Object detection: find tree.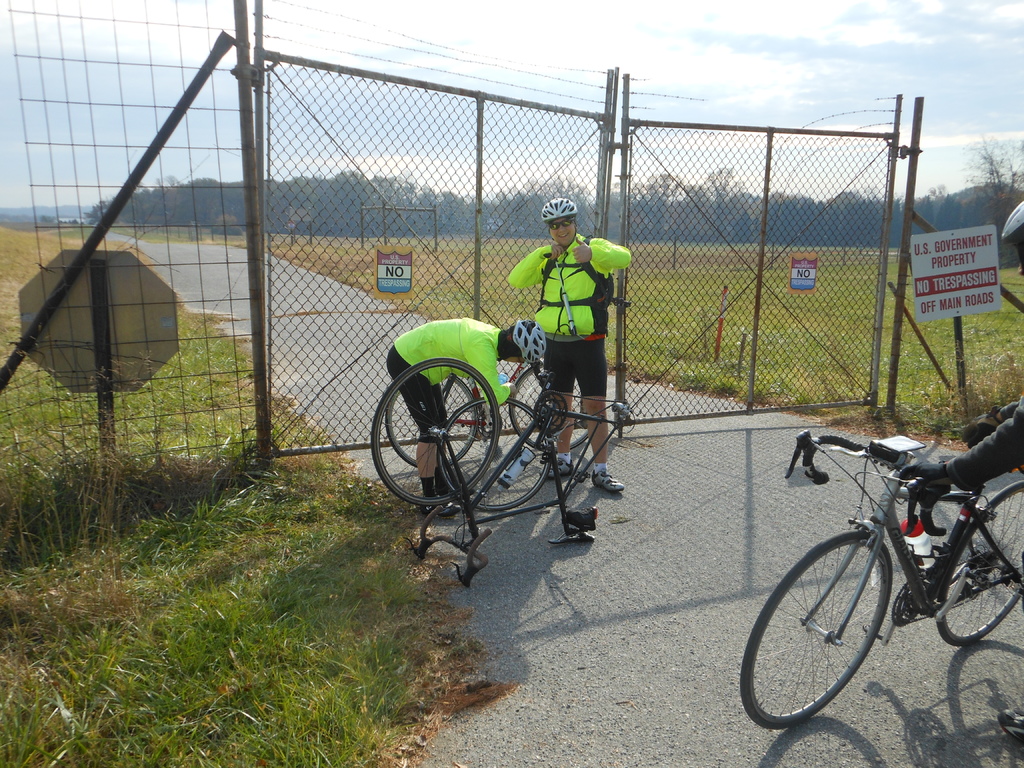
[left=963, top=121, right=1023, bottom=268].
